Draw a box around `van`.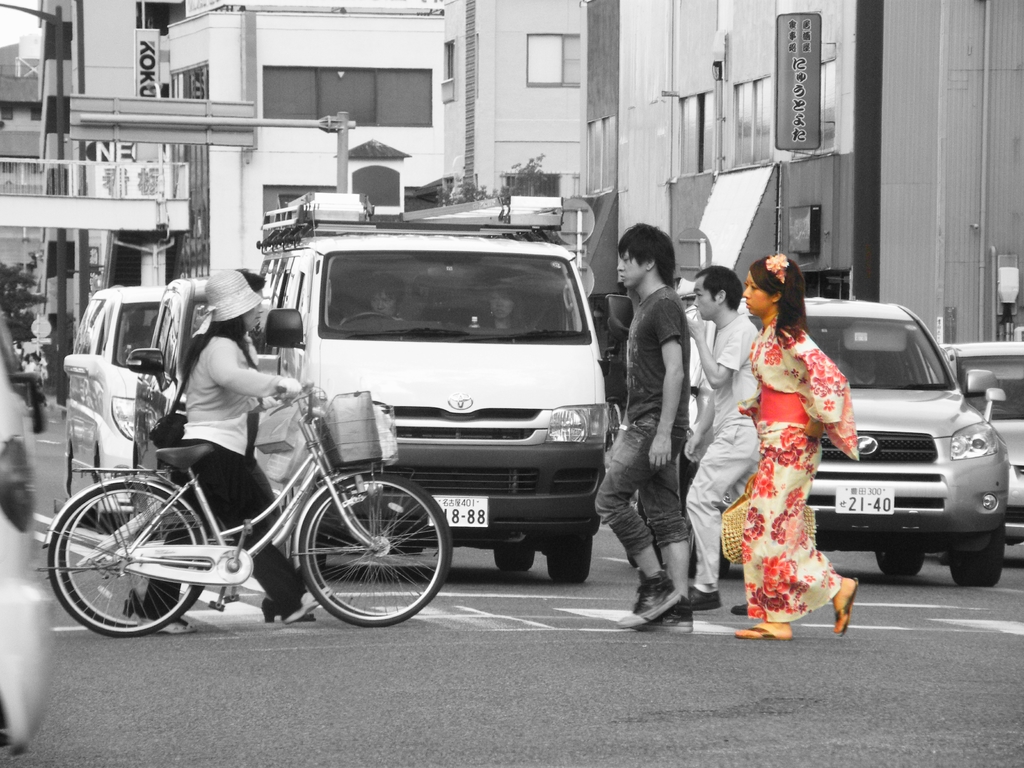
region(121, 271, 256, 533).
